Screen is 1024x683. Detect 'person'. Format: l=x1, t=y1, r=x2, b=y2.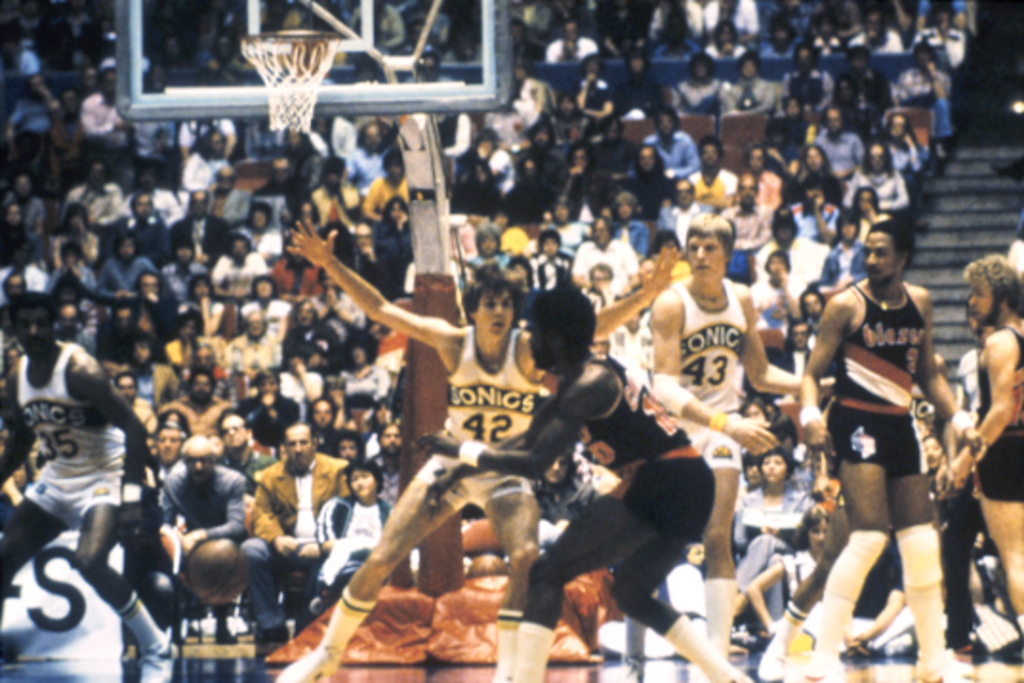
l=0, t=288, r=183, b=681.
